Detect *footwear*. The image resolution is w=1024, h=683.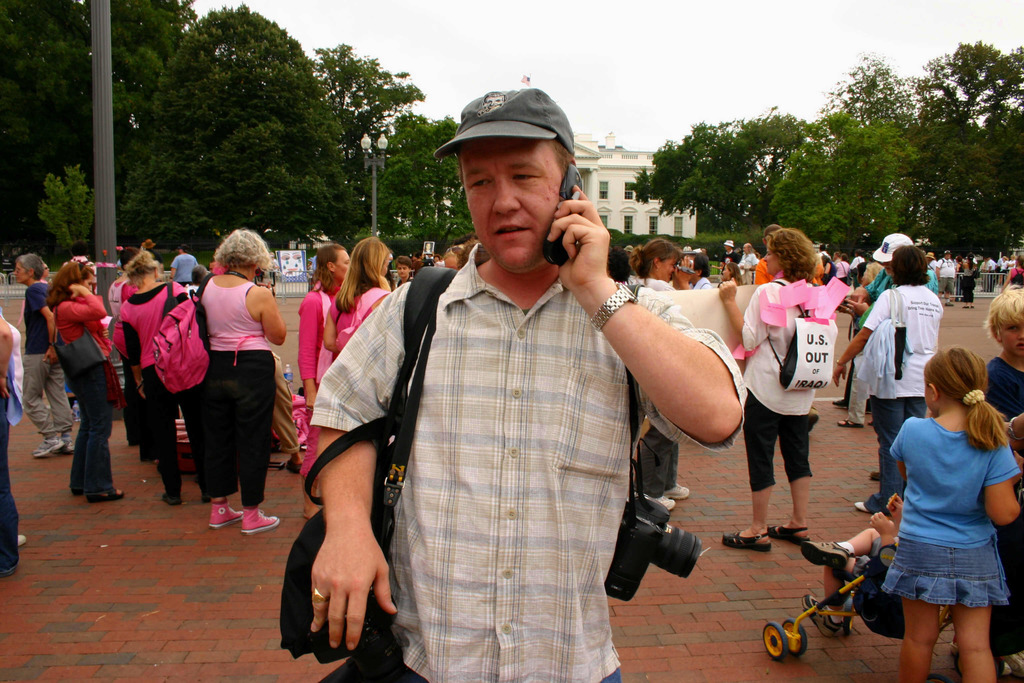
region(767, 526, 810, 542).
